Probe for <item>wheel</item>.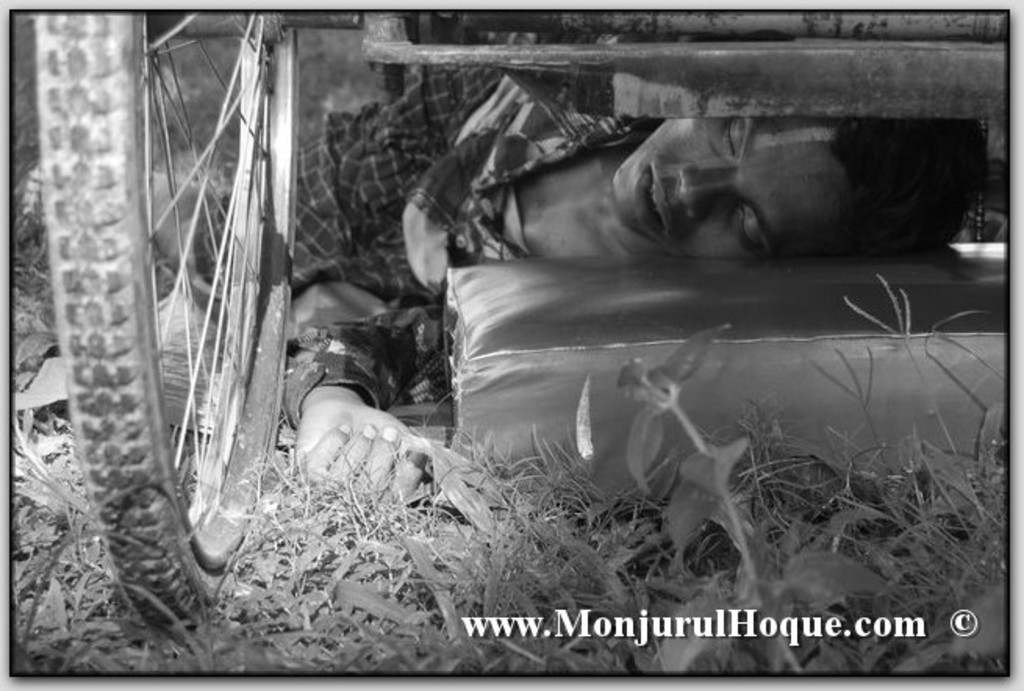
Probe result: left=28, top=0, right=300, bottom=638.
